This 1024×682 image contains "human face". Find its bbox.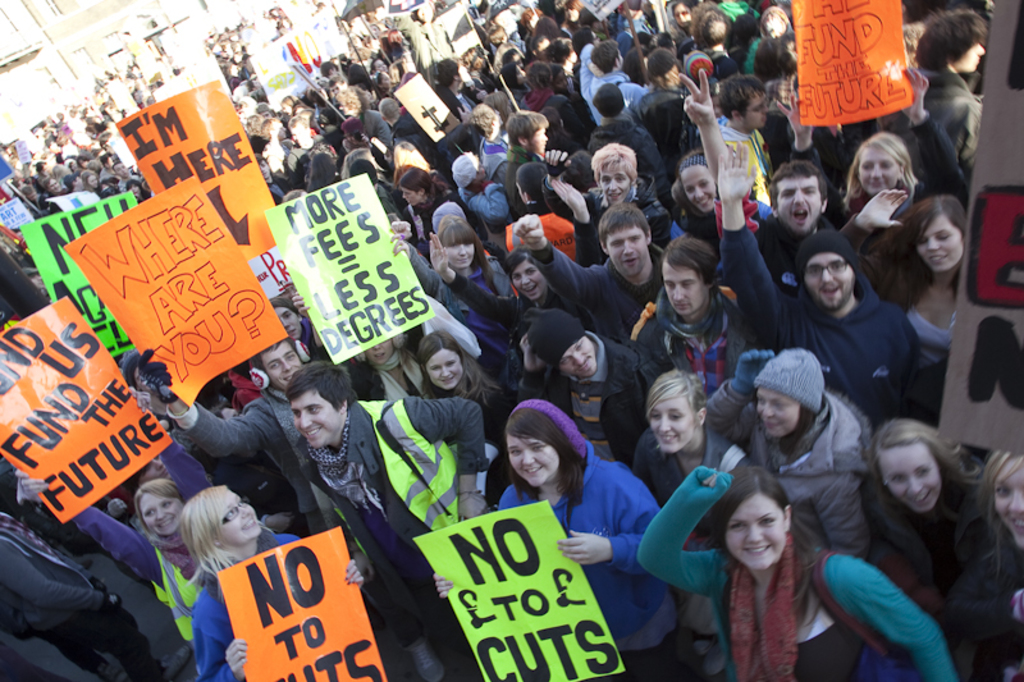
<bbox>264, 345, 300, 386</bbox>.
